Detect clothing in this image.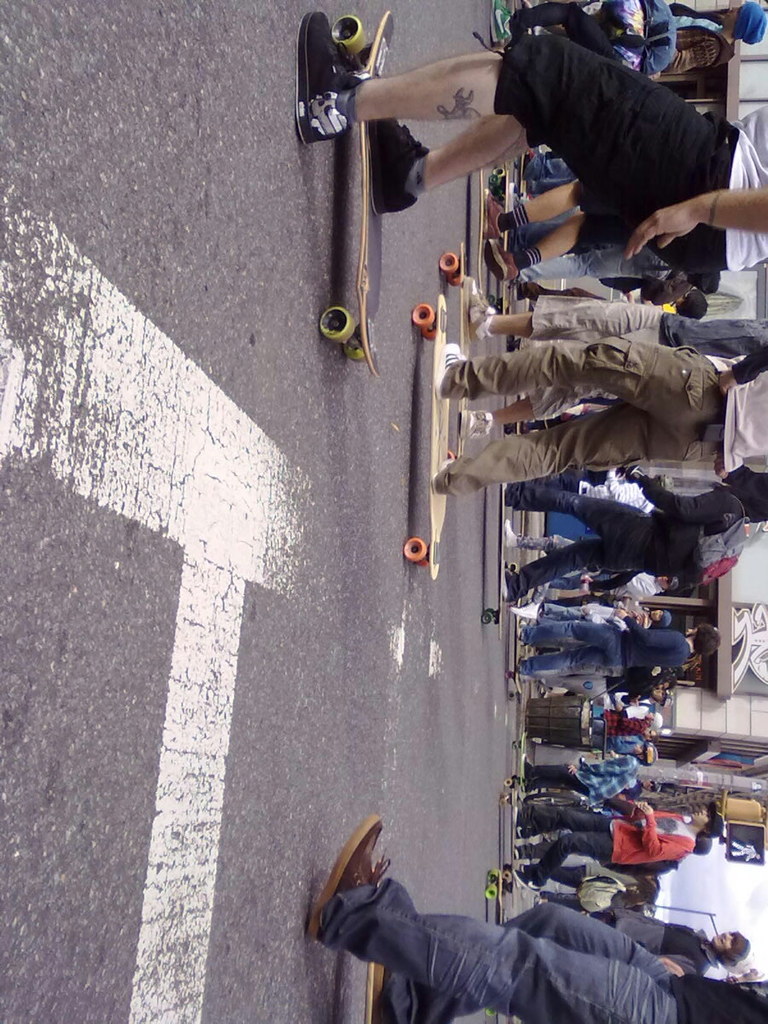
Detection: x1=483 y1=4 x2=767 y2=74.
